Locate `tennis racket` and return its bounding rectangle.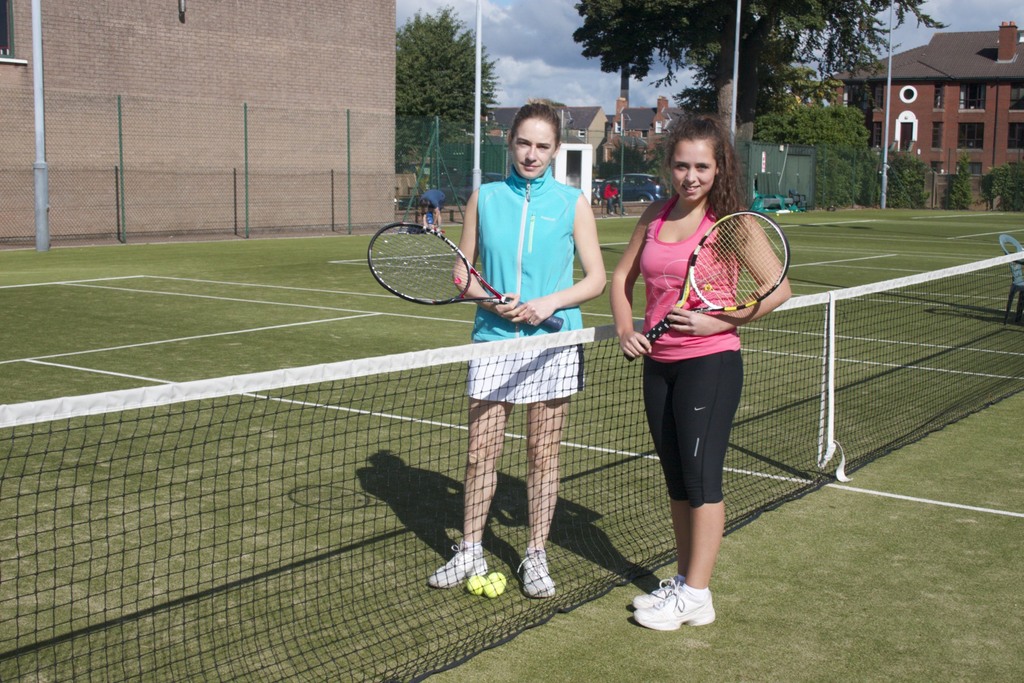
618 211 793 364.
